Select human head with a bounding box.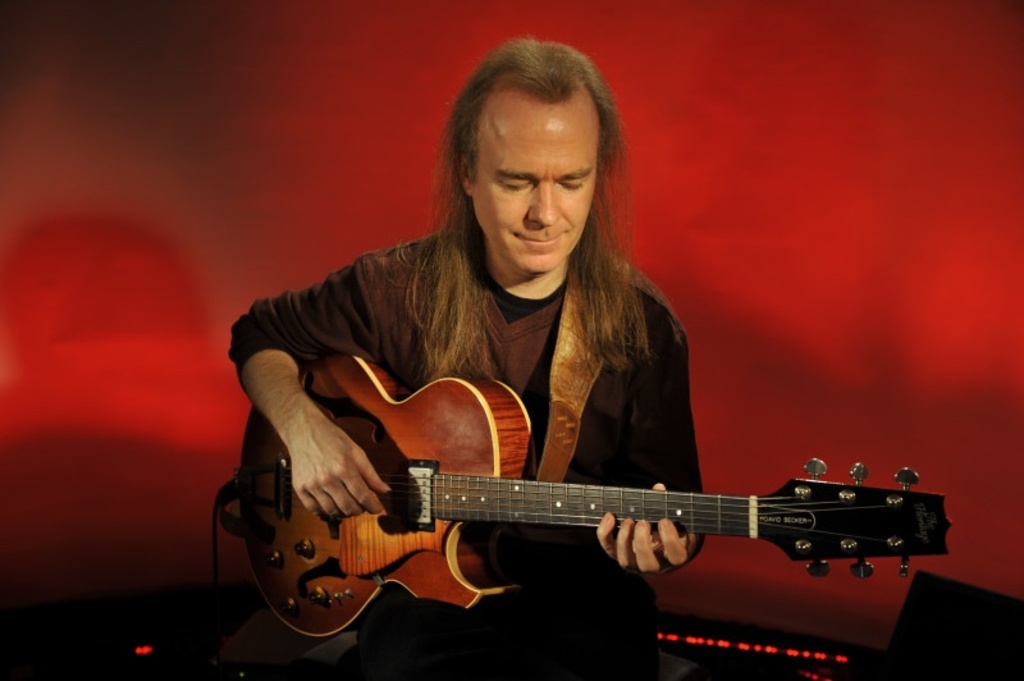
(x1=452, y1=41, x2=612, y2=271).
